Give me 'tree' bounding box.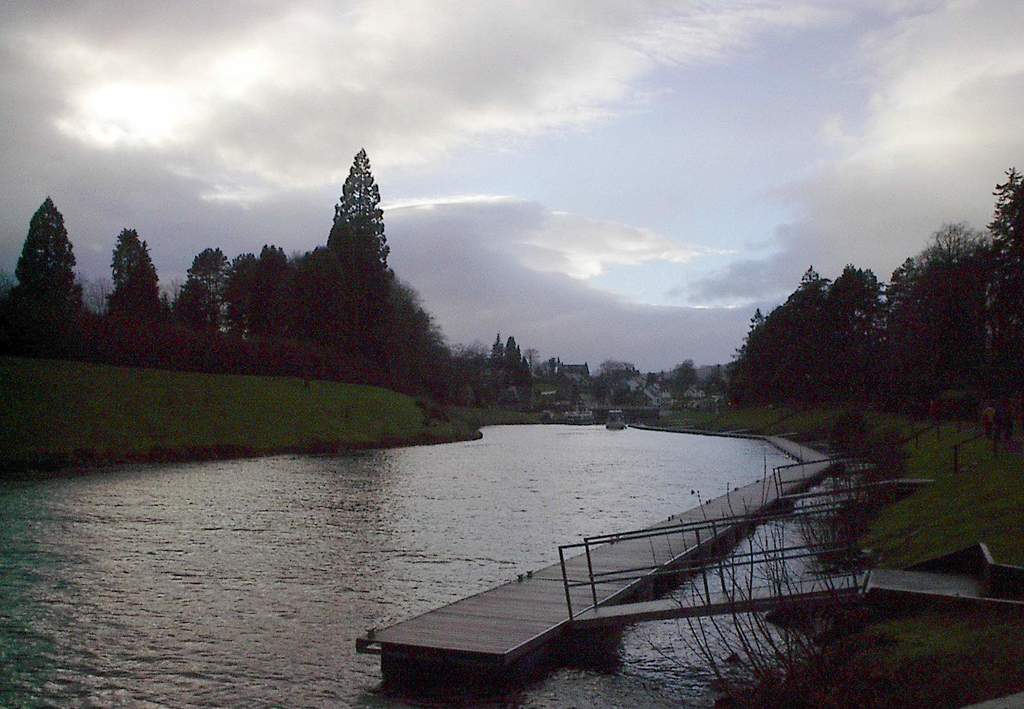
[x1=113, y1=235, x2=168, y2=335].
